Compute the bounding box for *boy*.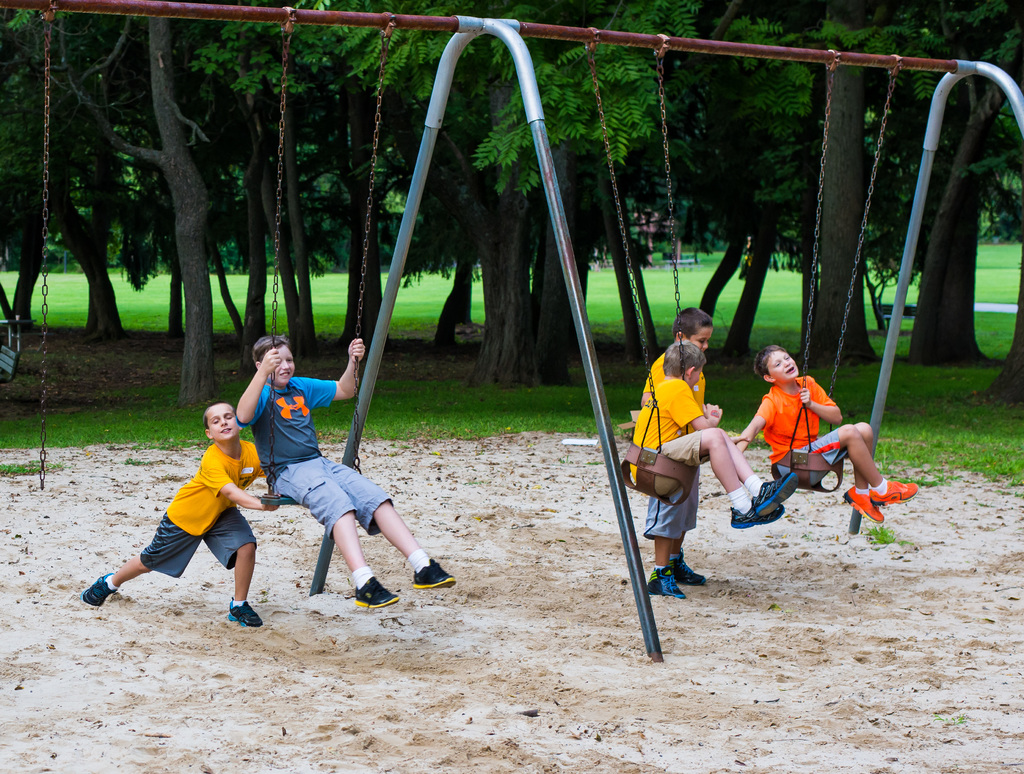
714, 343, 924, 527.
